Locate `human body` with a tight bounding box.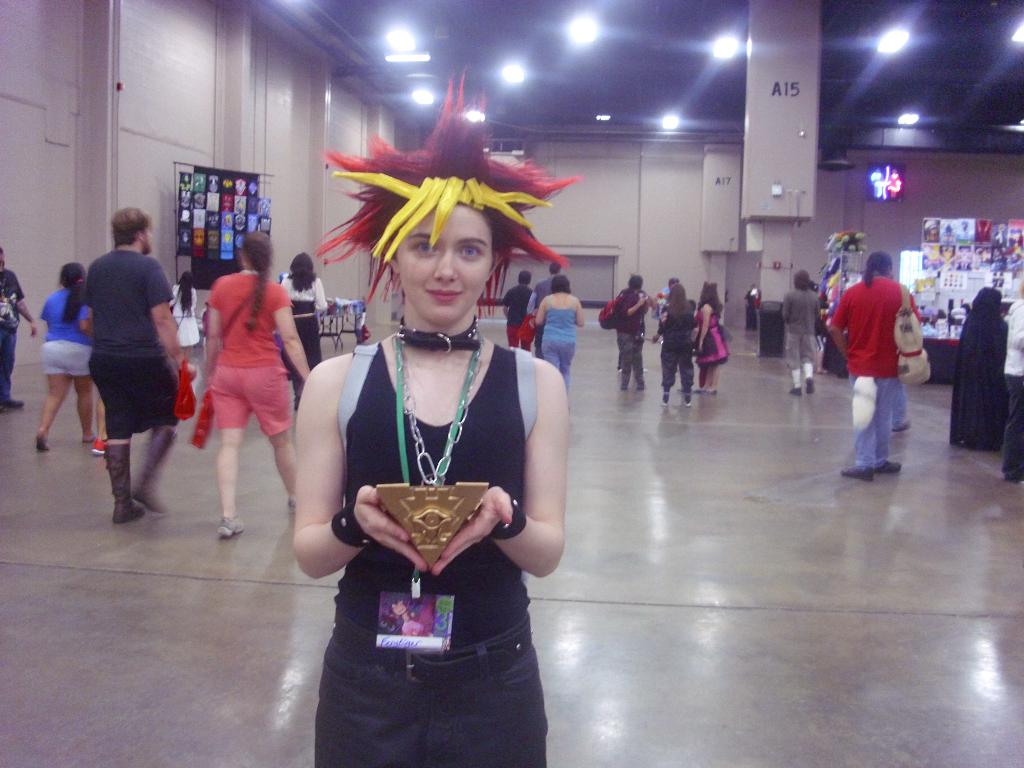
744 289 761 337.
